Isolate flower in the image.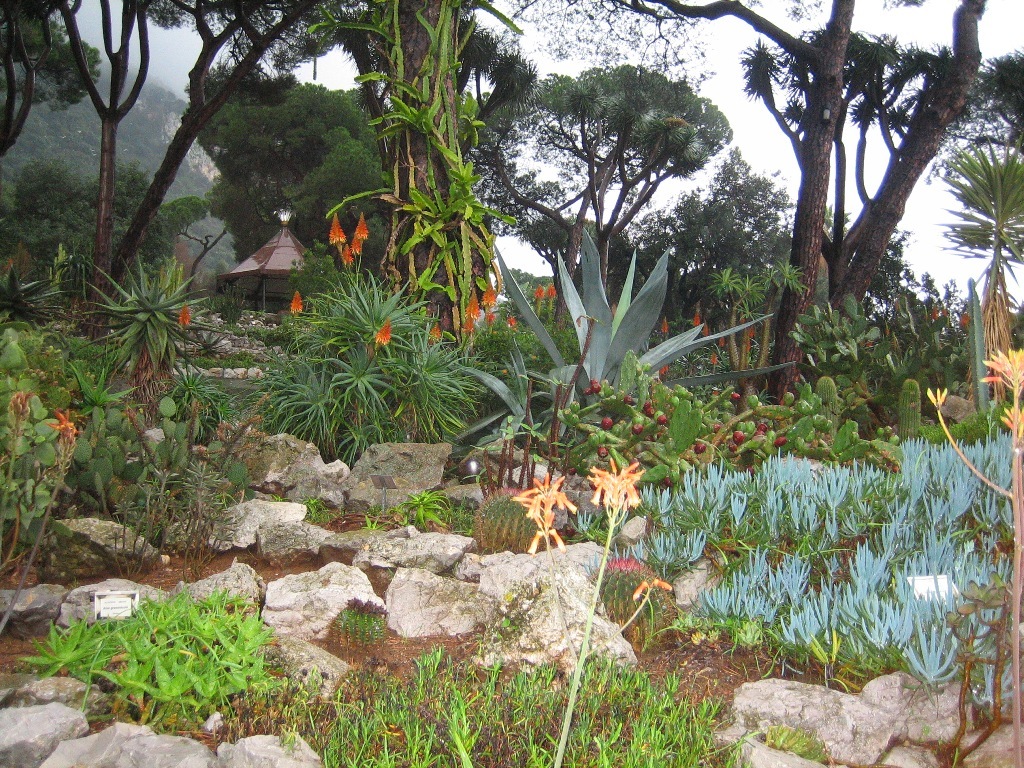
Isolated region: left=334, top=212, right=346, bottom=247.
